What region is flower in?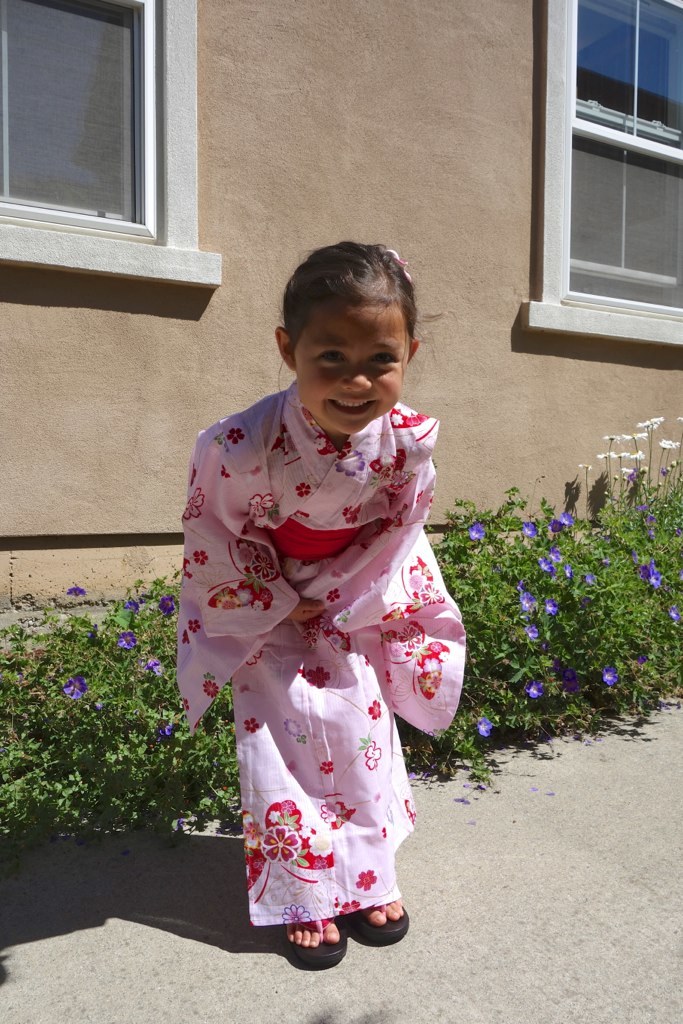
[x1=582, y1=572, x2=596, y2=583].
